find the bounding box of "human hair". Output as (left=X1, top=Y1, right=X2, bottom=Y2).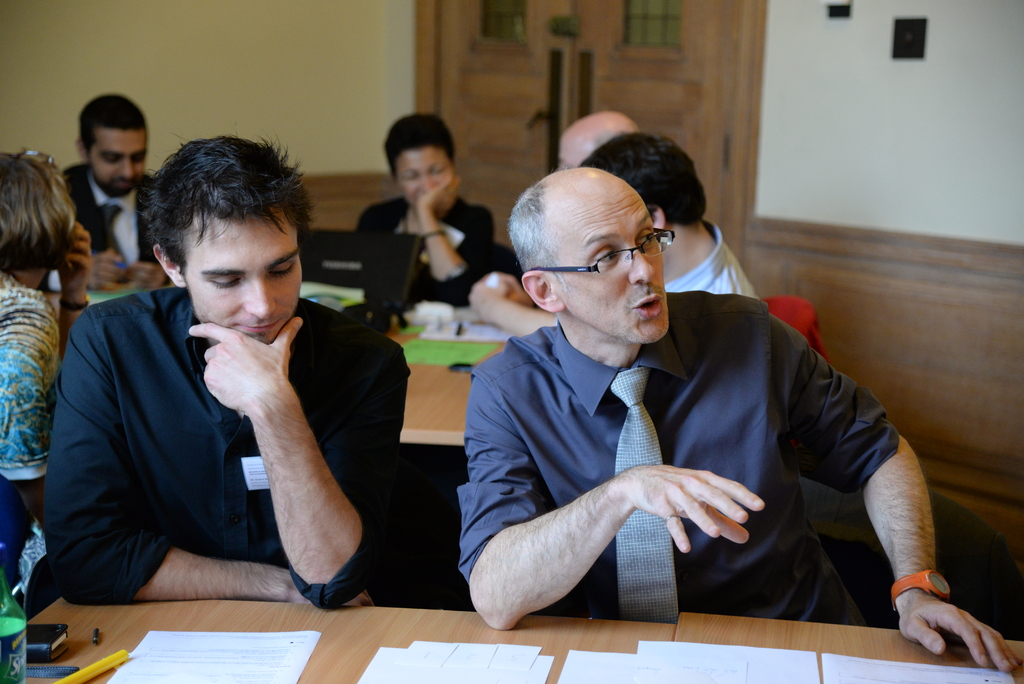
(left=508, top=163, right=609, bottom=290).
